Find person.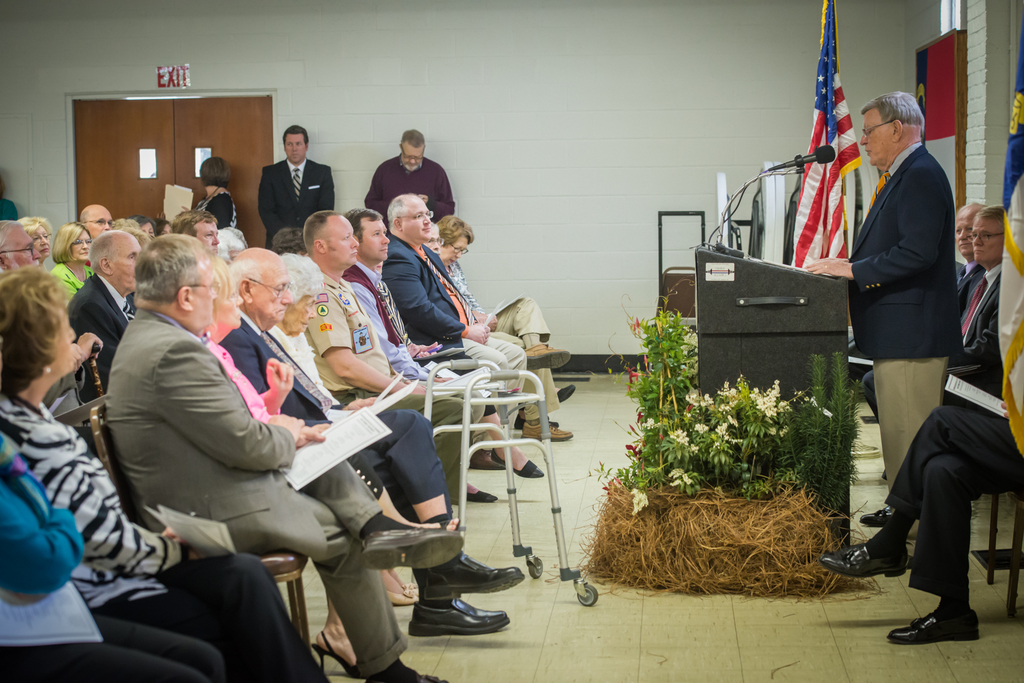
282/220/509/510.
